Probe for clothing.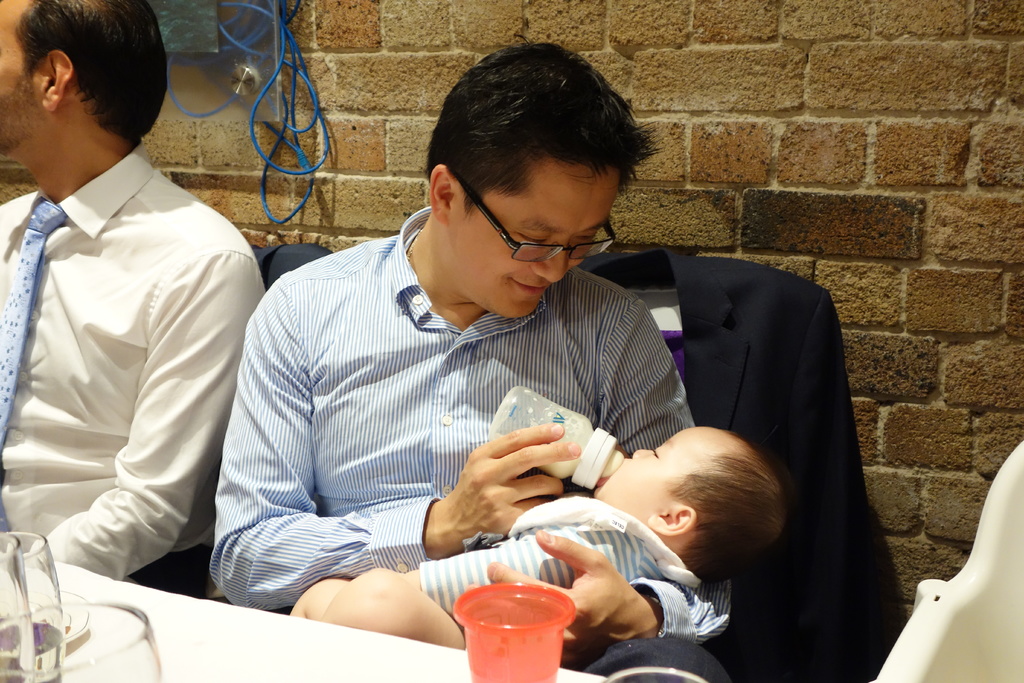
Probe result: Rect(204, 204, 735, 682).
